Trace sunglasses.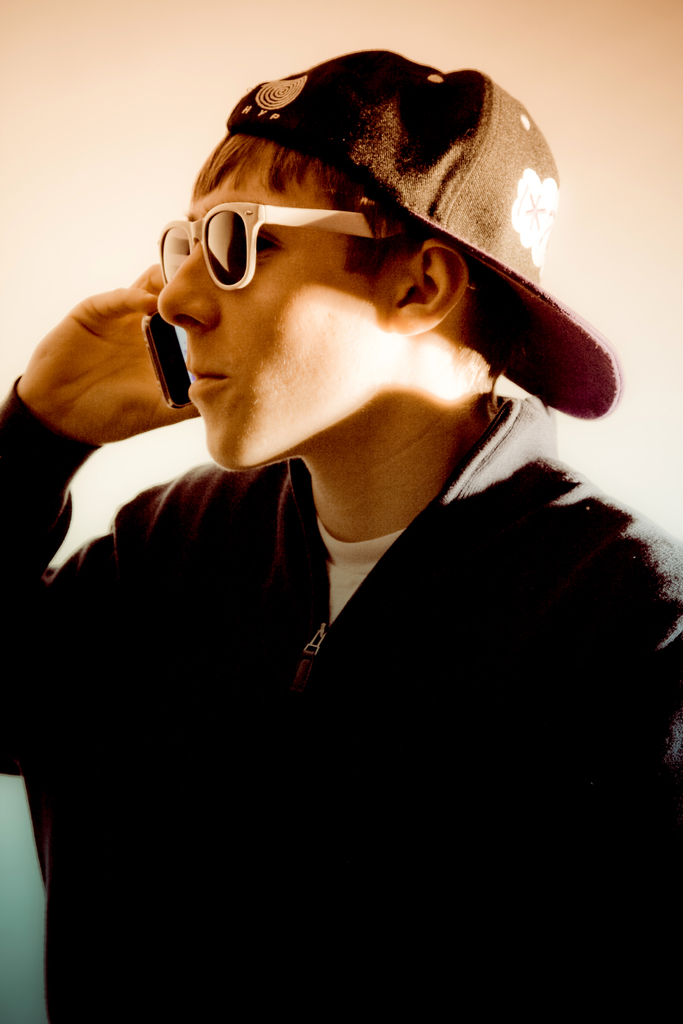
Traced to bbox=[157, 200, 374, 292].
